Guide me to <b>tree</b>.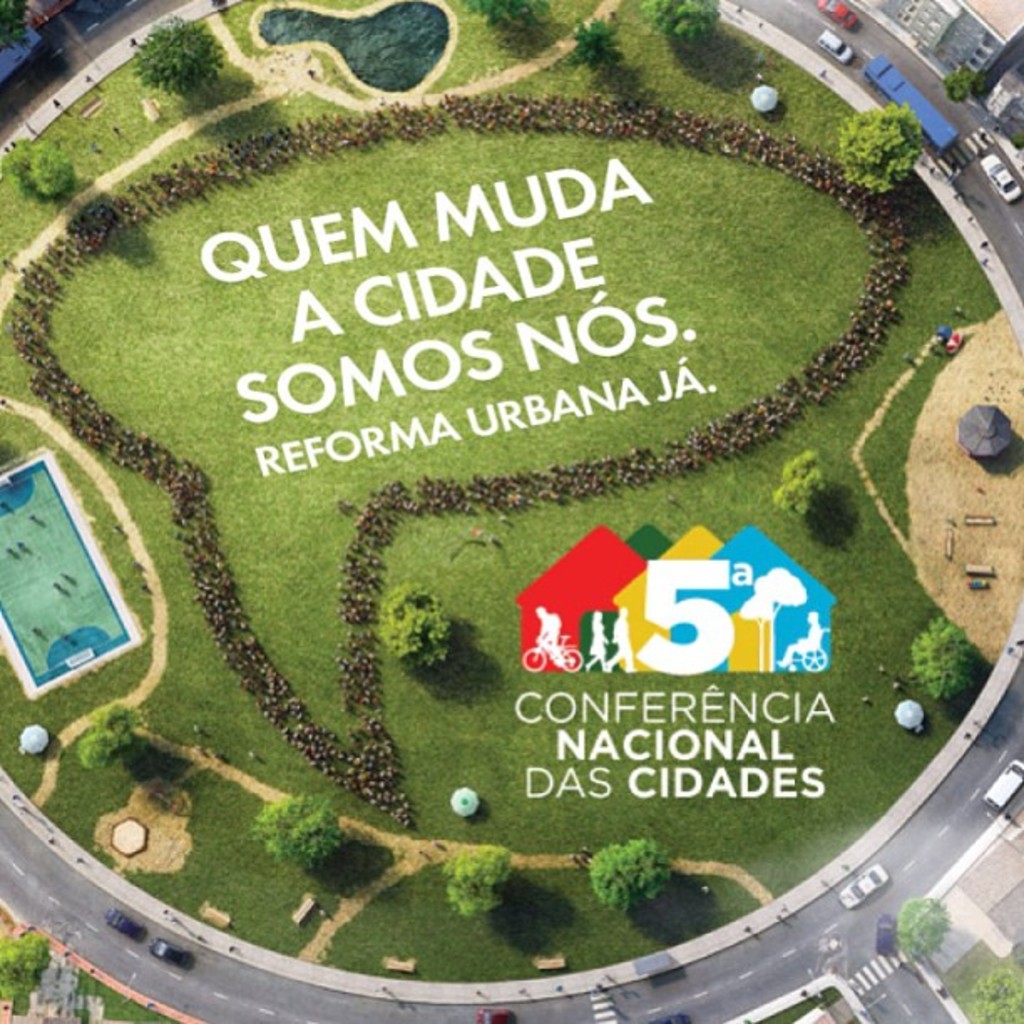
Guidance: detection(74, 703, 146, 770).
